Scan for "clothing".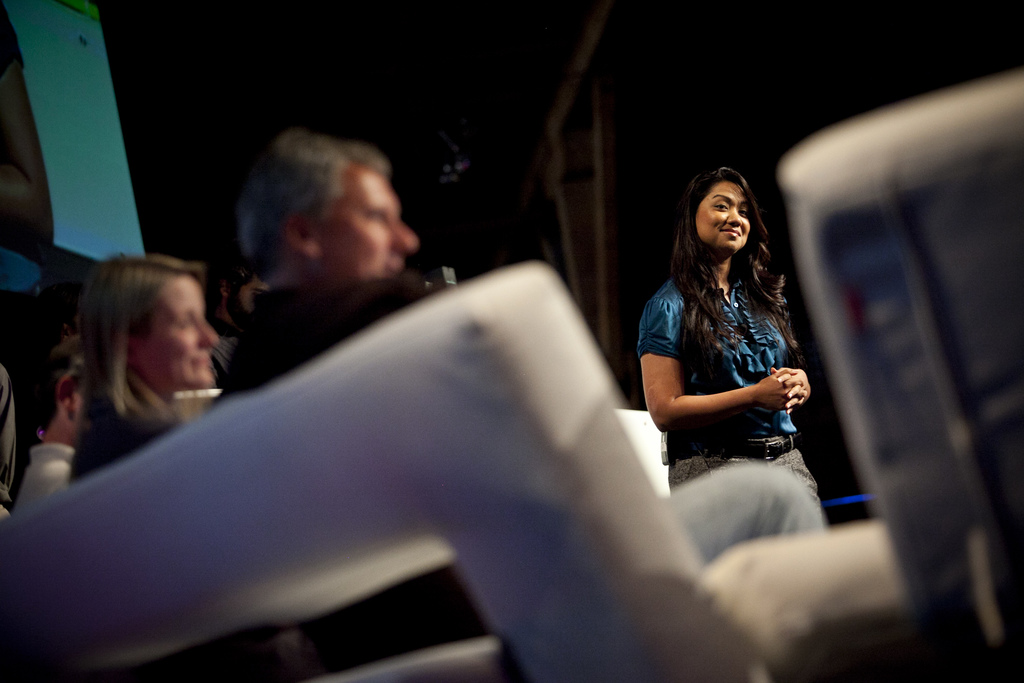
Scan result: box=[16, 439, 74, 511].
